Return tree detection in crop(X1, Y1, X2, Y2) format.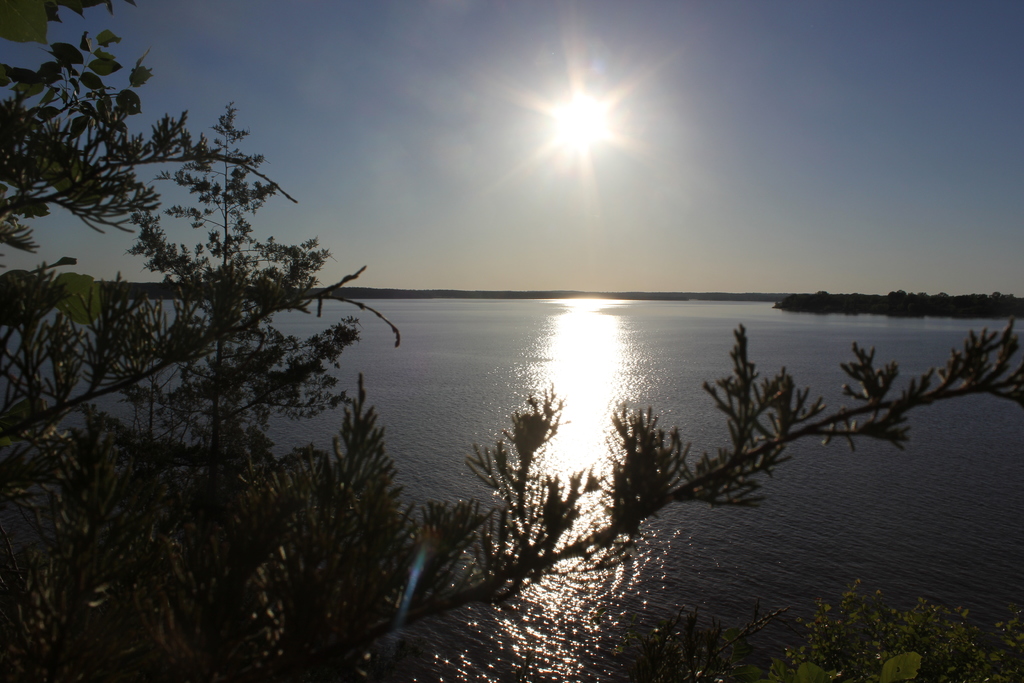
crop(99, 100, 357, 473).
